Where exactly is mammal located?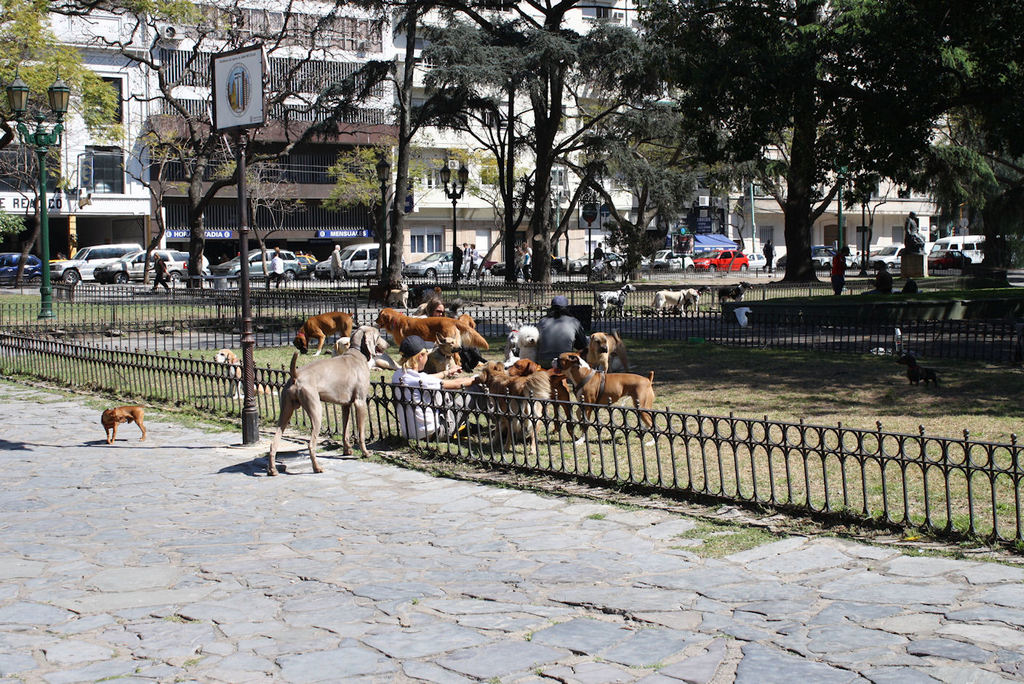
Its bounding box is BBox(60, 253, 64, 258).
